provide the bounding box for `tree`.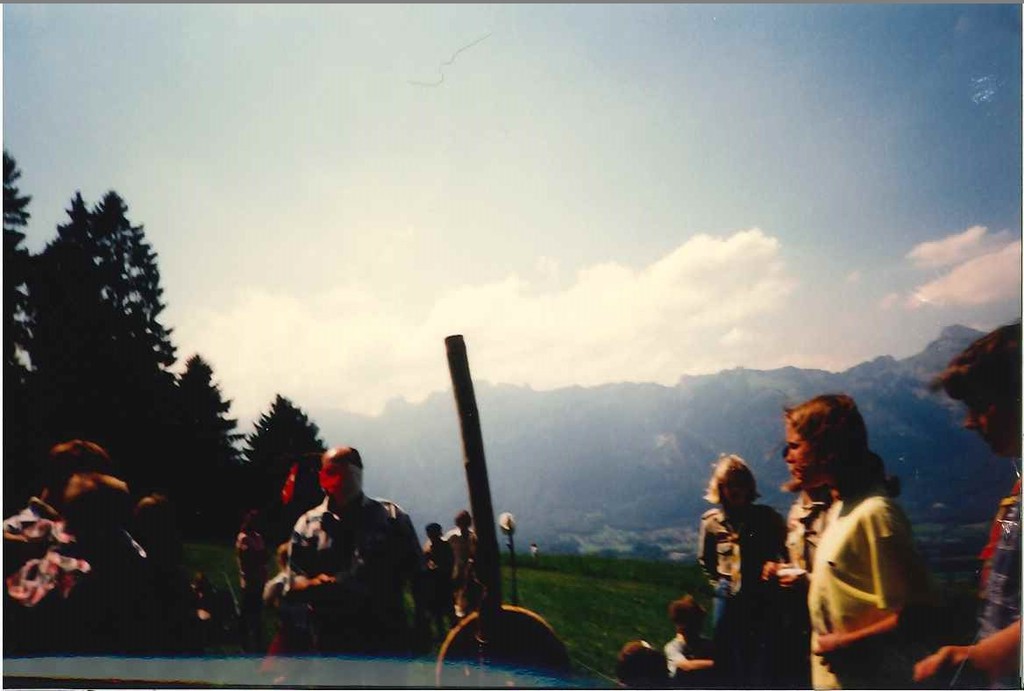
locate(244, 386, 334, 554).
